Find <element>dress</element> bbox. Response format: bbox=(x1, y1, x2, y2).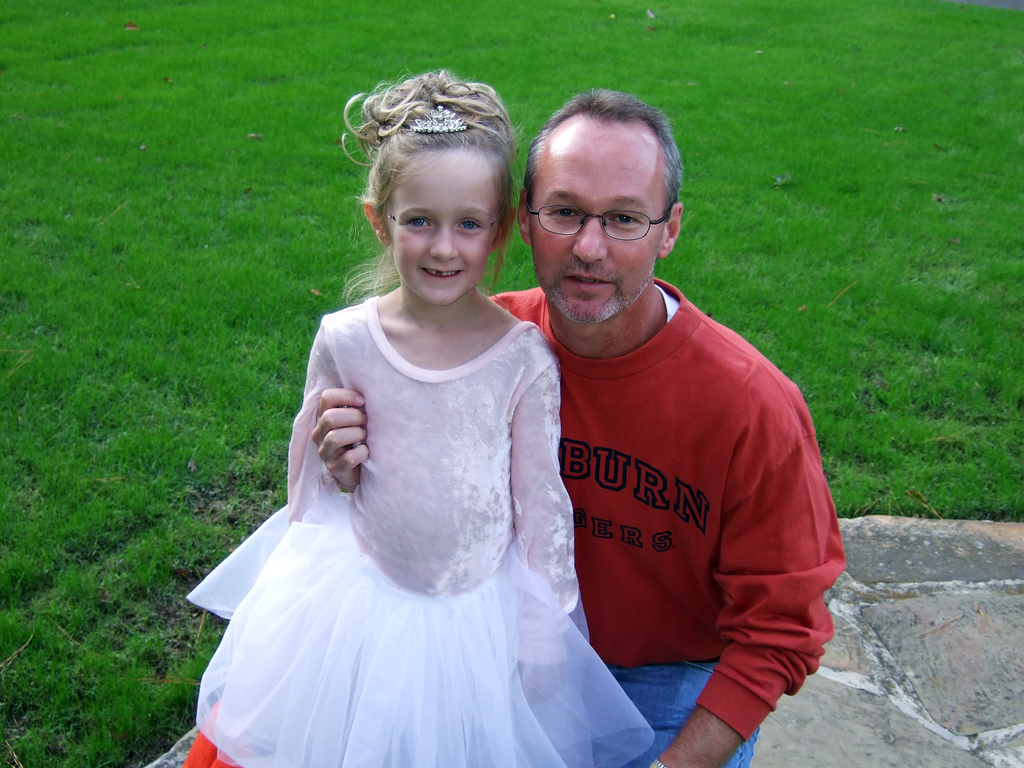
bbox=(186, 296, 653, 767).
